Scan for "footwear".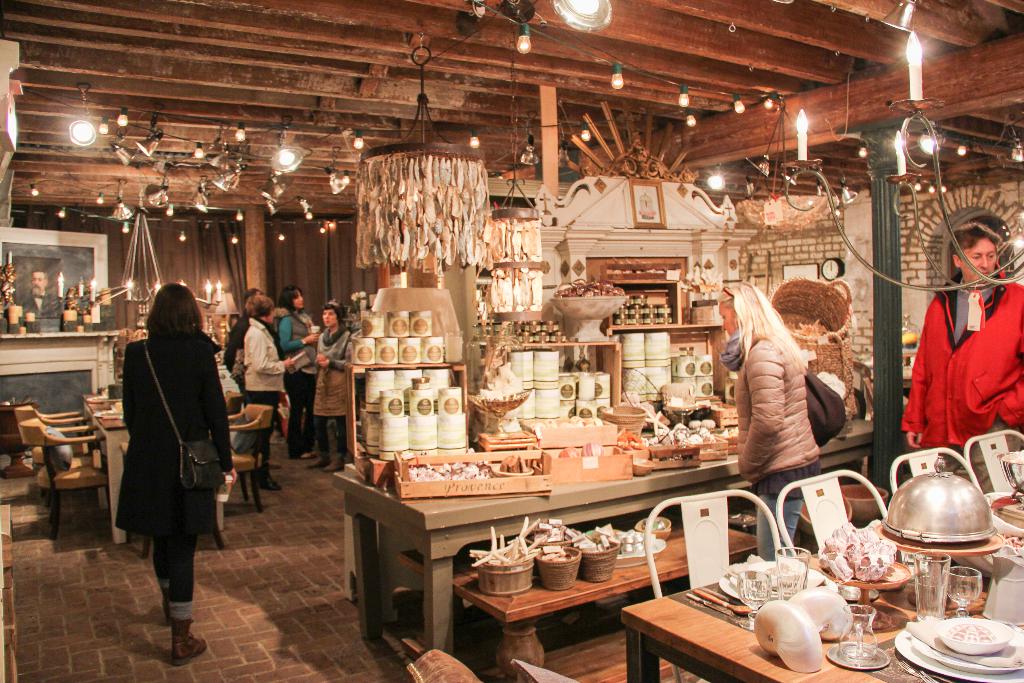
Scan result: Rect(269, 461, 281, 467).
